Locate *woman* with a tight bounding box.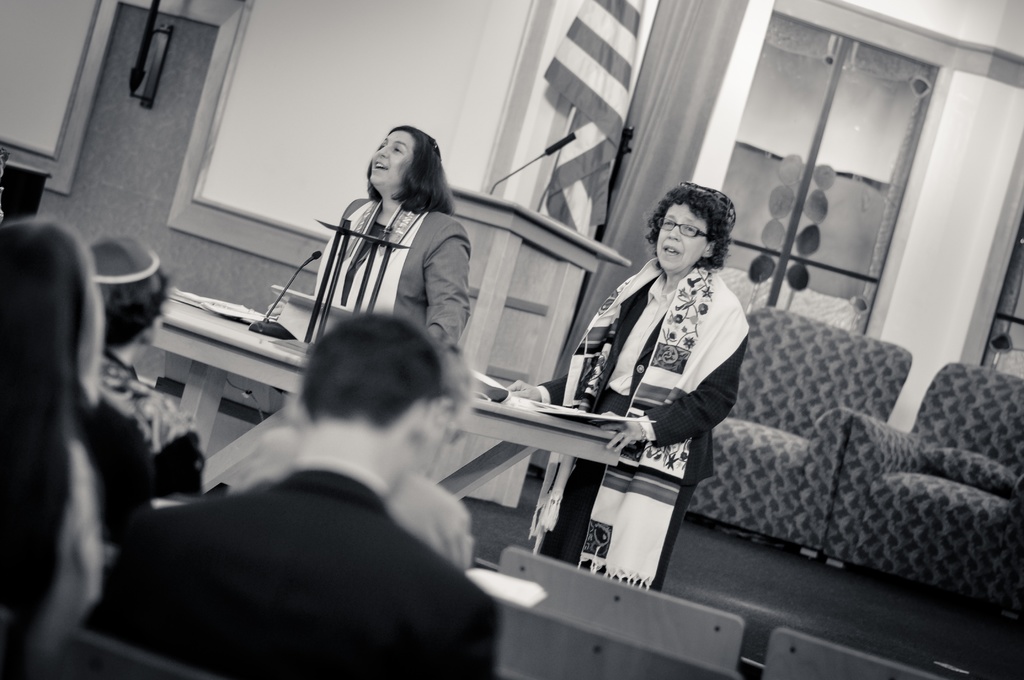
260 122 473 355.
